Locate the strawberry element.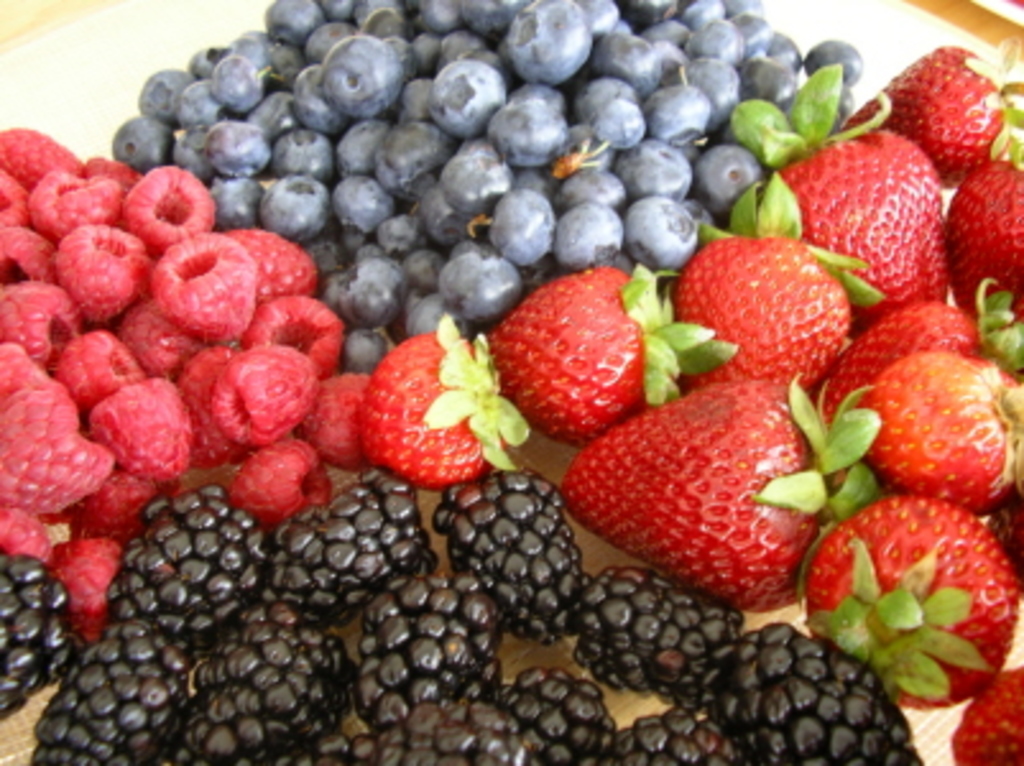
Element bbox: x1=674, y1=163, x2=886, y2=401.
